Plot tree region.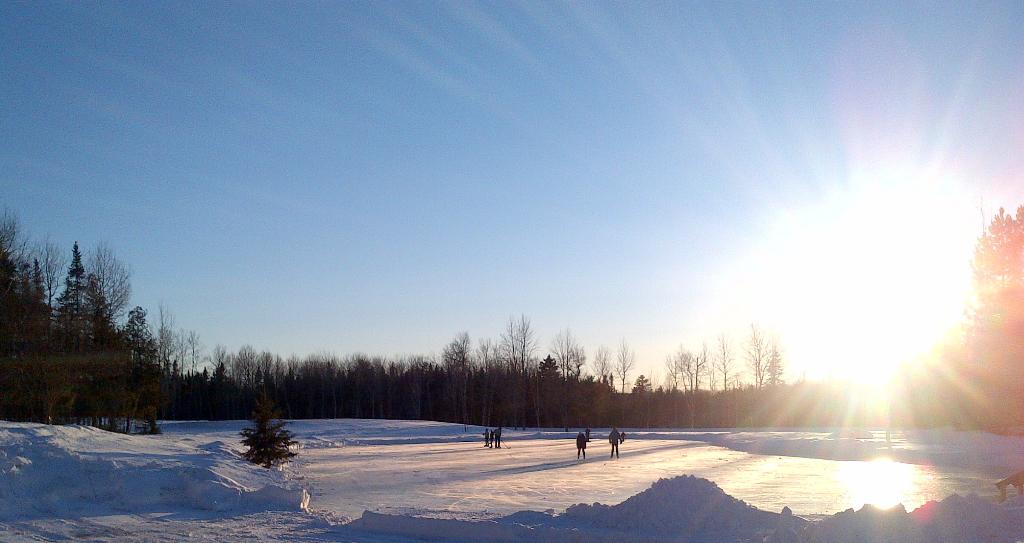
Plotted at [x1=640, y1=338, x2=706, y2=428].
